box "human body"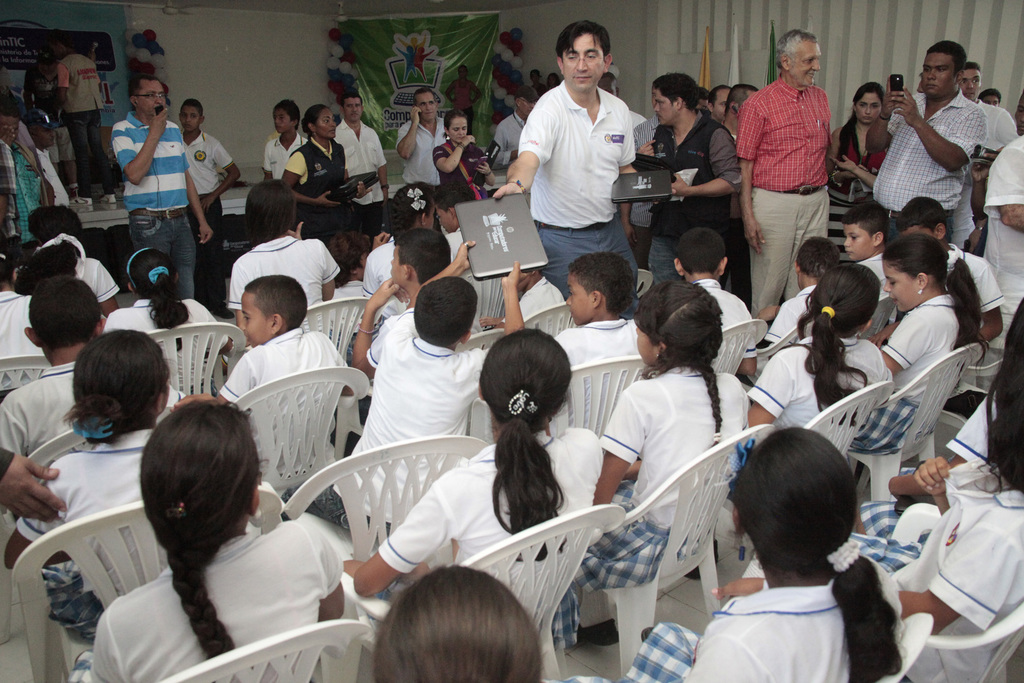
bbox=(349, 223, 451, 400)
